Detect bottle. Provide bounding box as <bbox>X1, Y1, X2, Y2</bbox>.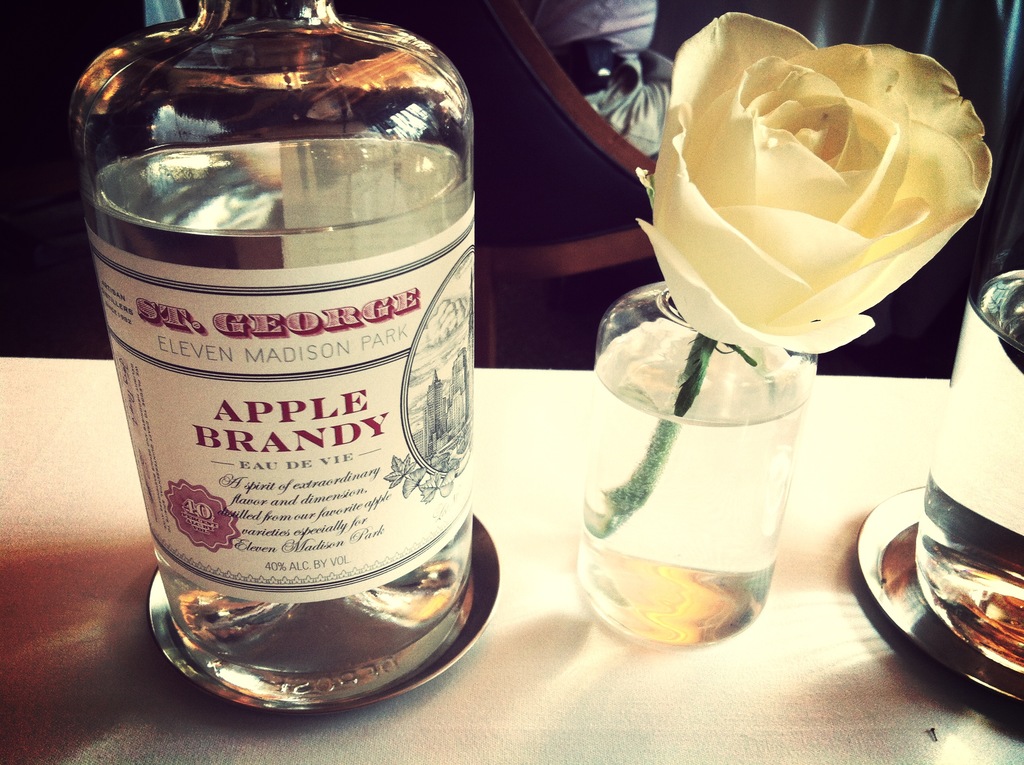
<bbox>67, 0, 475, 707</bbox>.
